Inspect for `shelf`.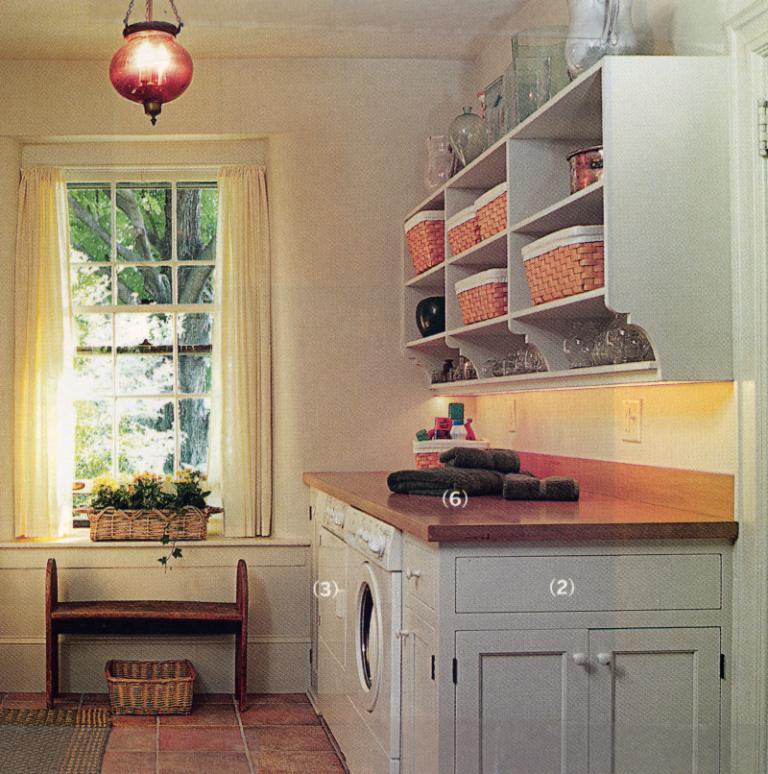
Inspection: [375, 68, 702, 423].
